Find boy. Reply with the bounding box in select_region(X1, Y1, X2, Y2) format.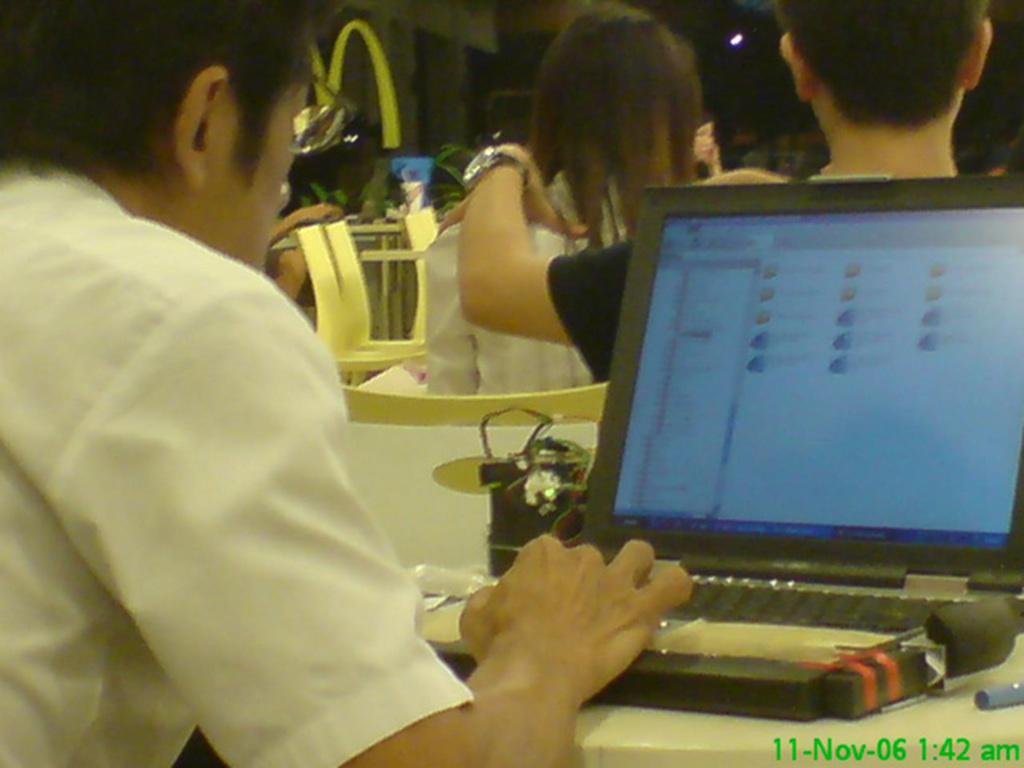
select_region(0, 0, 690, 766).
